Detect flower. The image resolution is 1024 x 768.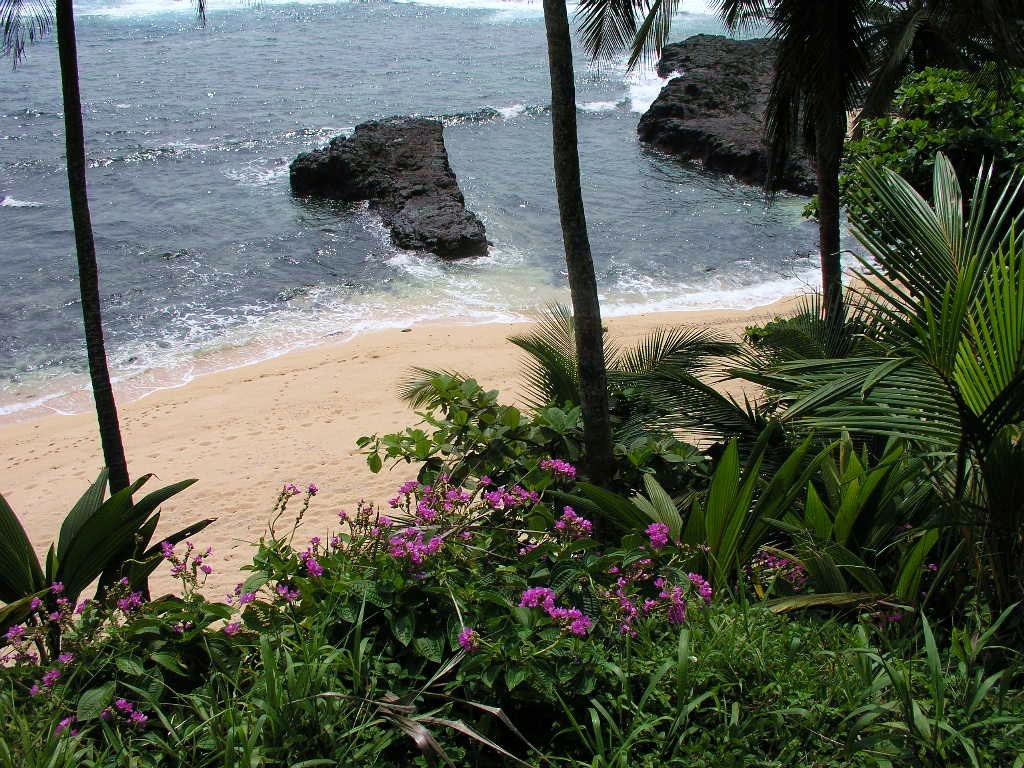
[x1=228, y1=621, x2=237, y2=634].
